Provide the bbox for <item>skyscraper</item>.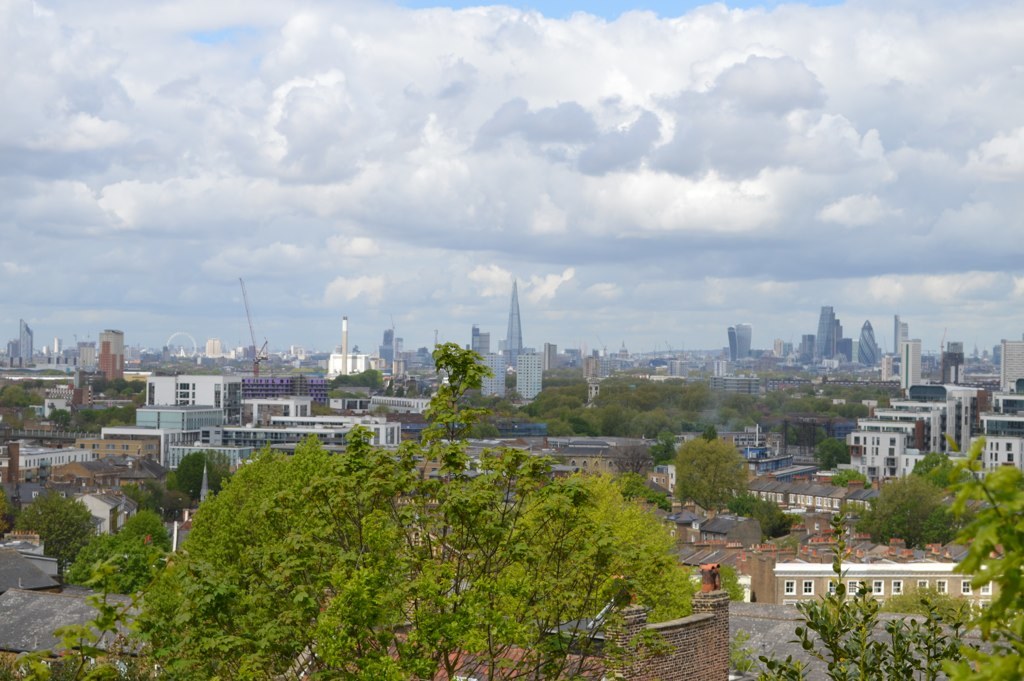
17 320 35 361.
